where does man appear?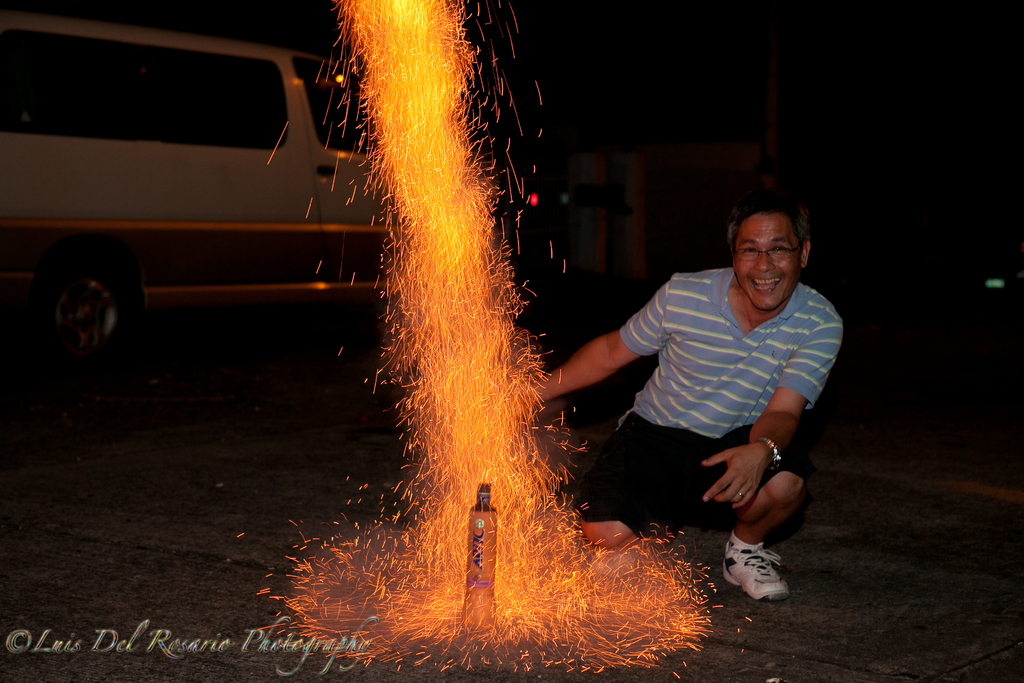
Appears at [522, 183, 847, 607].
